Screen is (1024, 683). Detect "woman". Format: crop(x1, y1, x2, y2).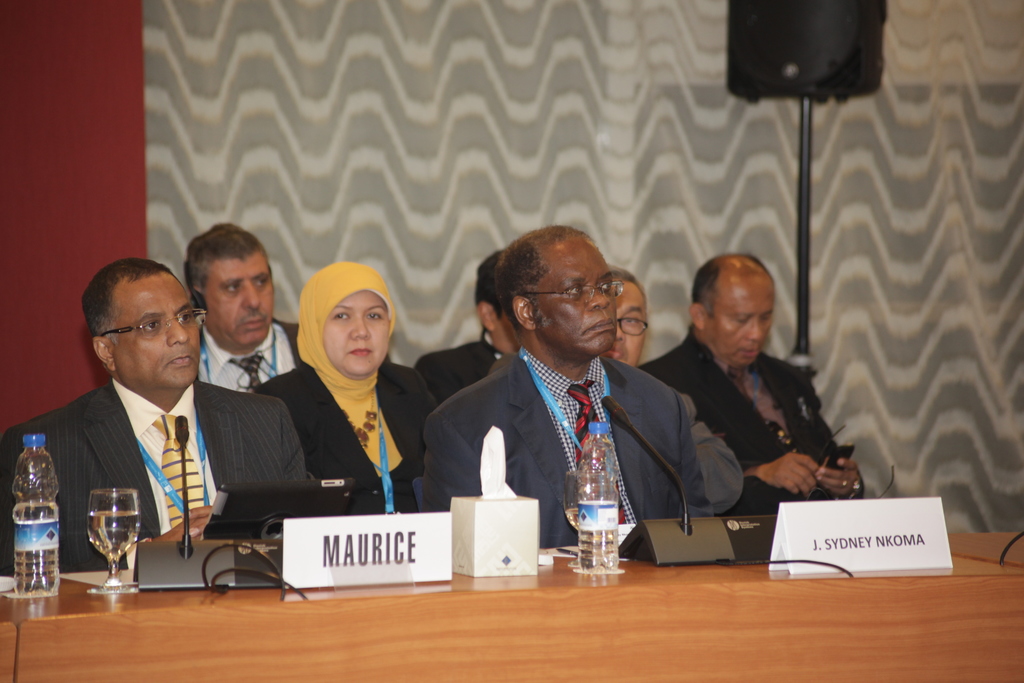
crop(257, 259, 432, 550).
